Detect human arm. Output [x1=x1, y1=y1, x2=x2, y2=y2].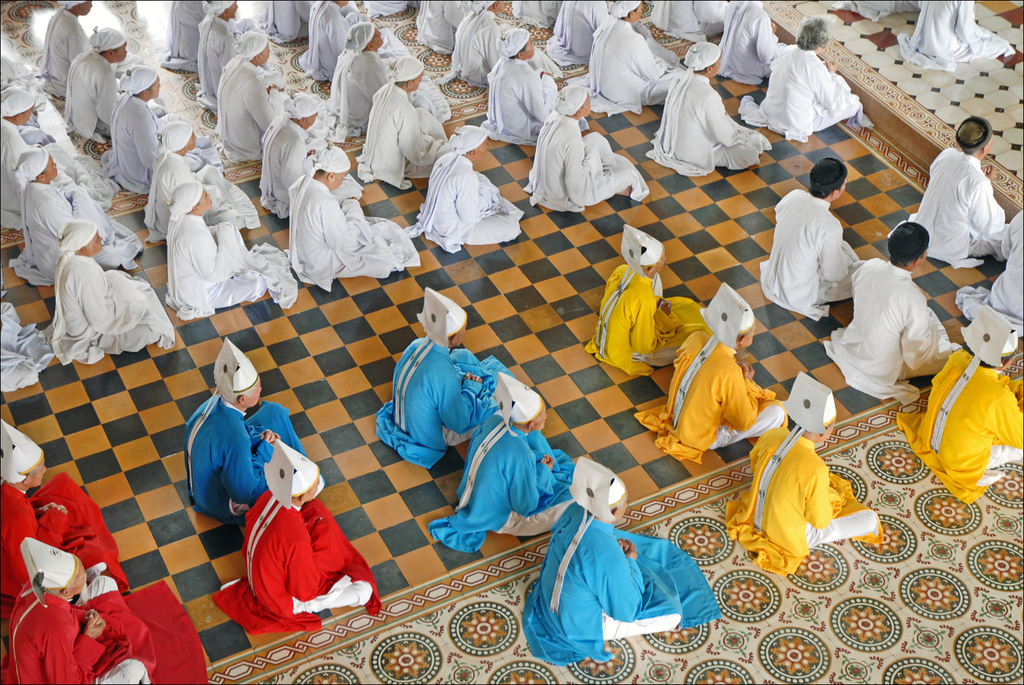
[x1=508, y1=454, x2=558, y2=518].
